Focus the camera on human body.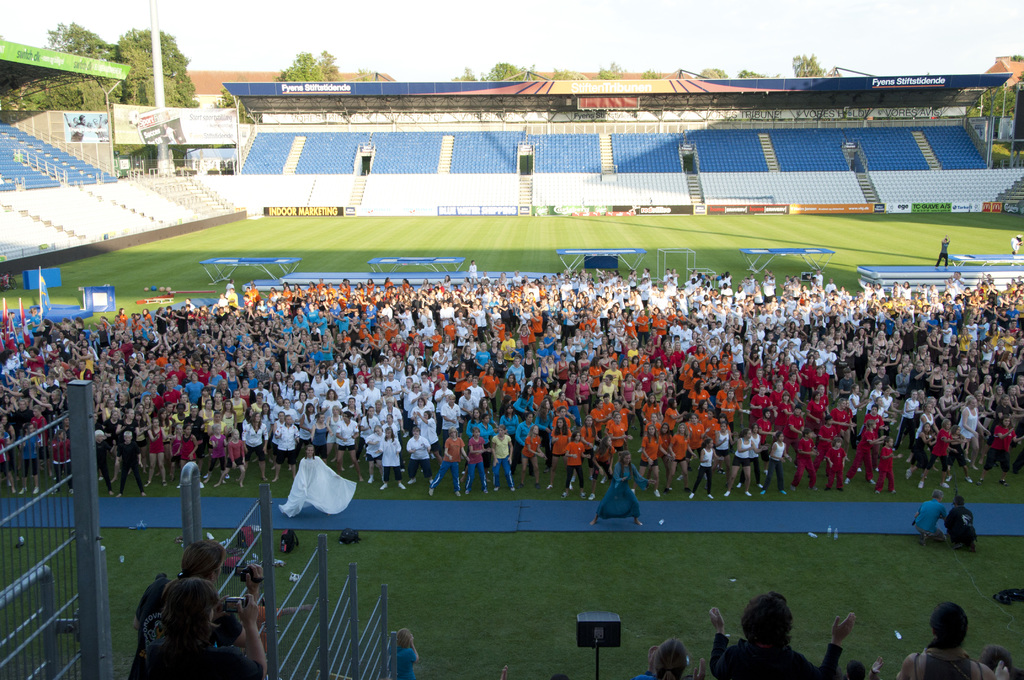
Focus region: {"x1": 1007, "y1": 283, "x2": 1013, "y2": 289}.
